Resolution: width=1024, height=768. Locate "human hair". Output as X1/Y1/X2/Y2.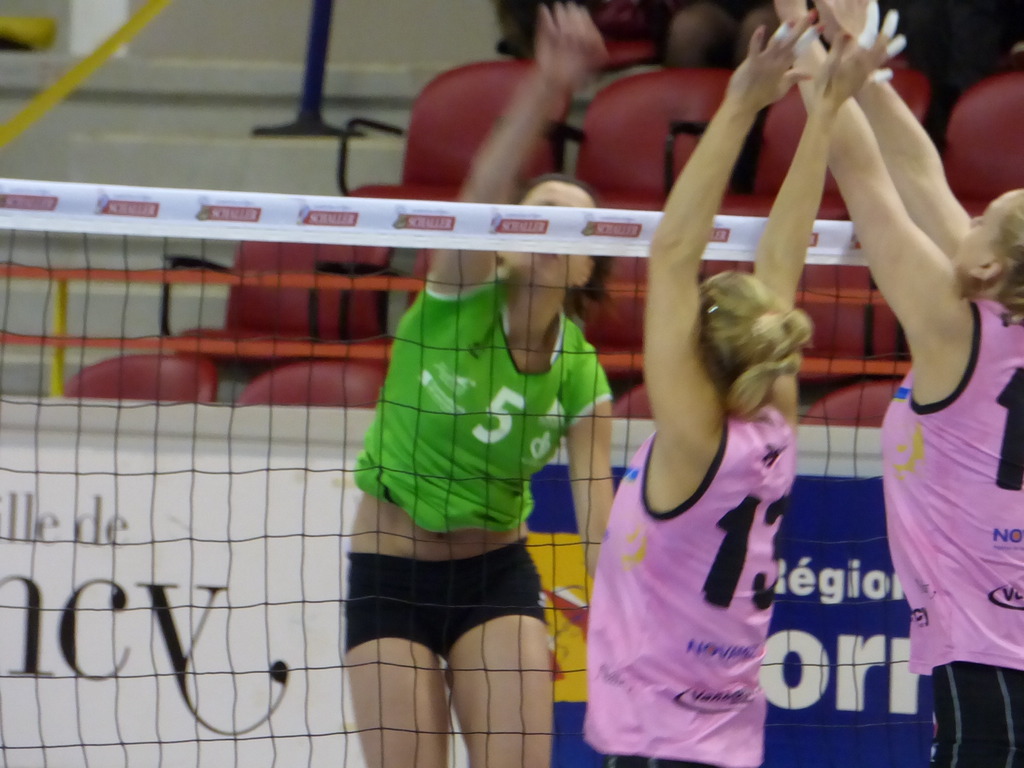
520/172/617/304.
